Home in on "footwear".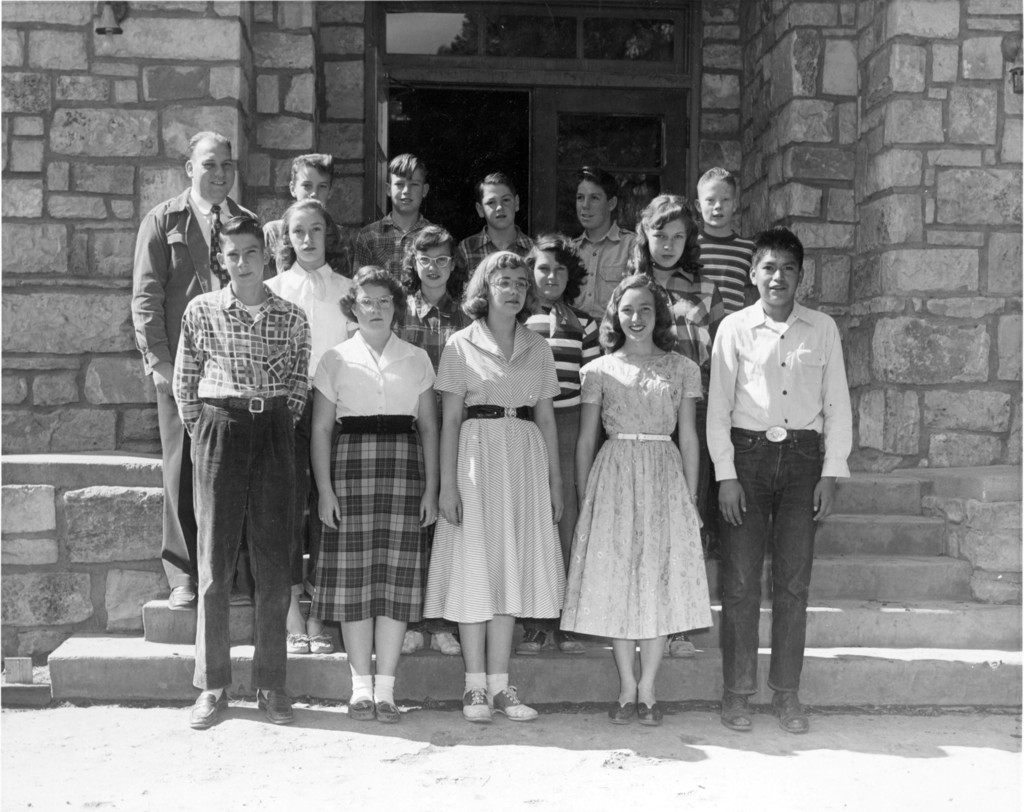
Homed in at region(671, 629, 701, 657).
